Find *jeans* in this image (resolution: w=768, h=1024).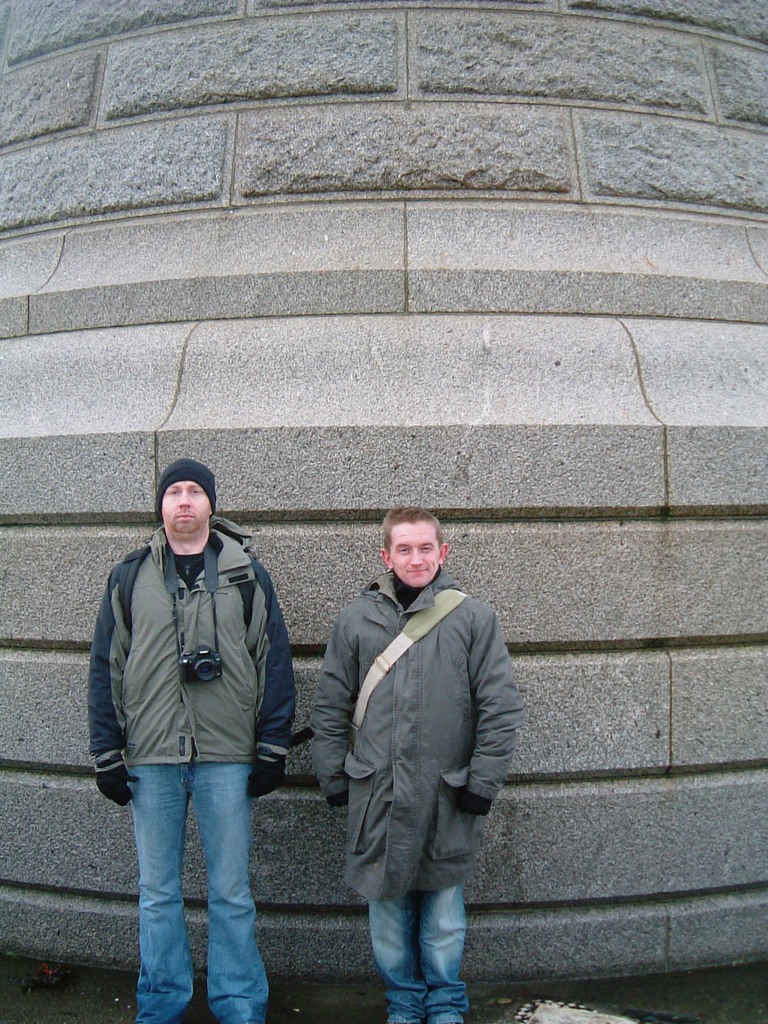
{"left": 351, "top": 888, "right": 483, "bottom": 1023}.
